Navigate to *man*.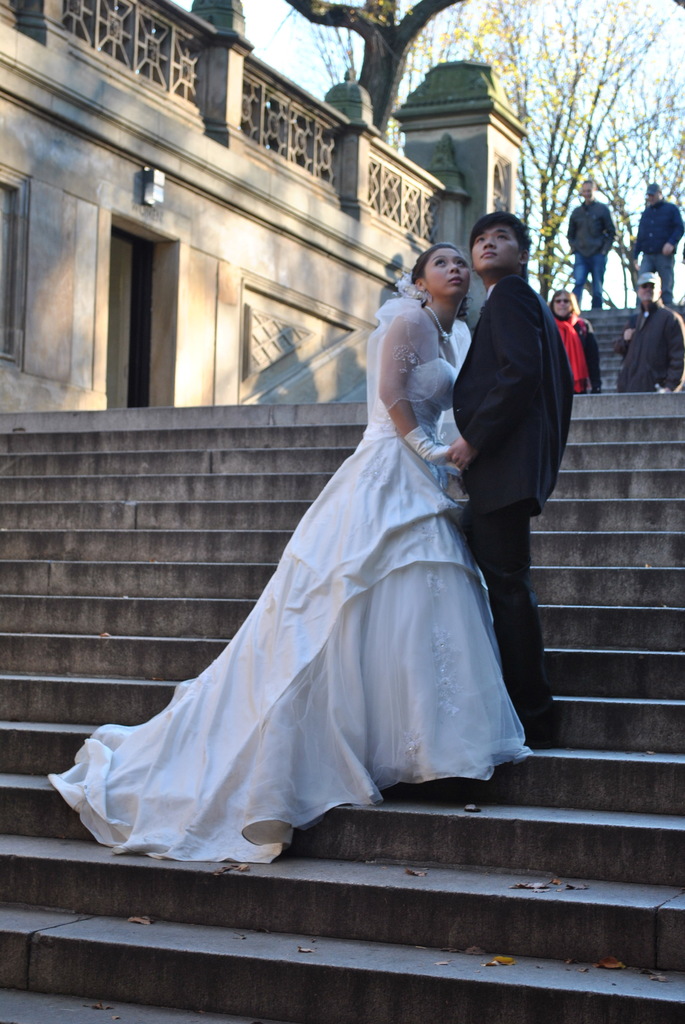
Navigation target: [610, 269, 684, 399].
